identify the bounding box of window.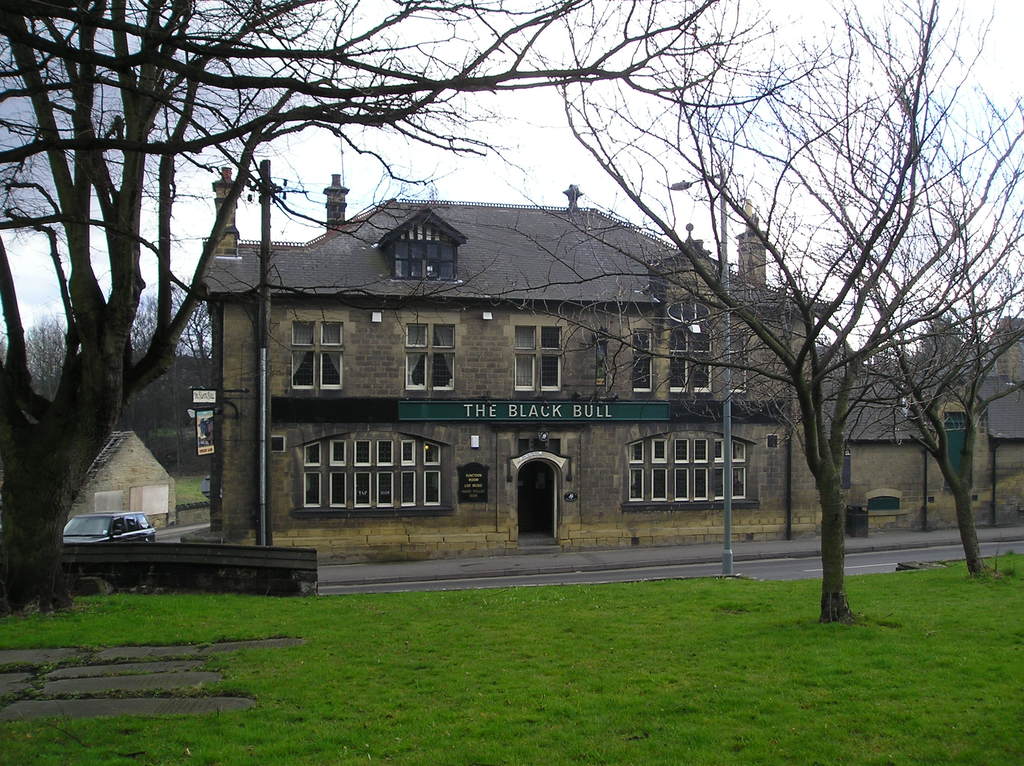
Rect(712, 437, 723, 462).
